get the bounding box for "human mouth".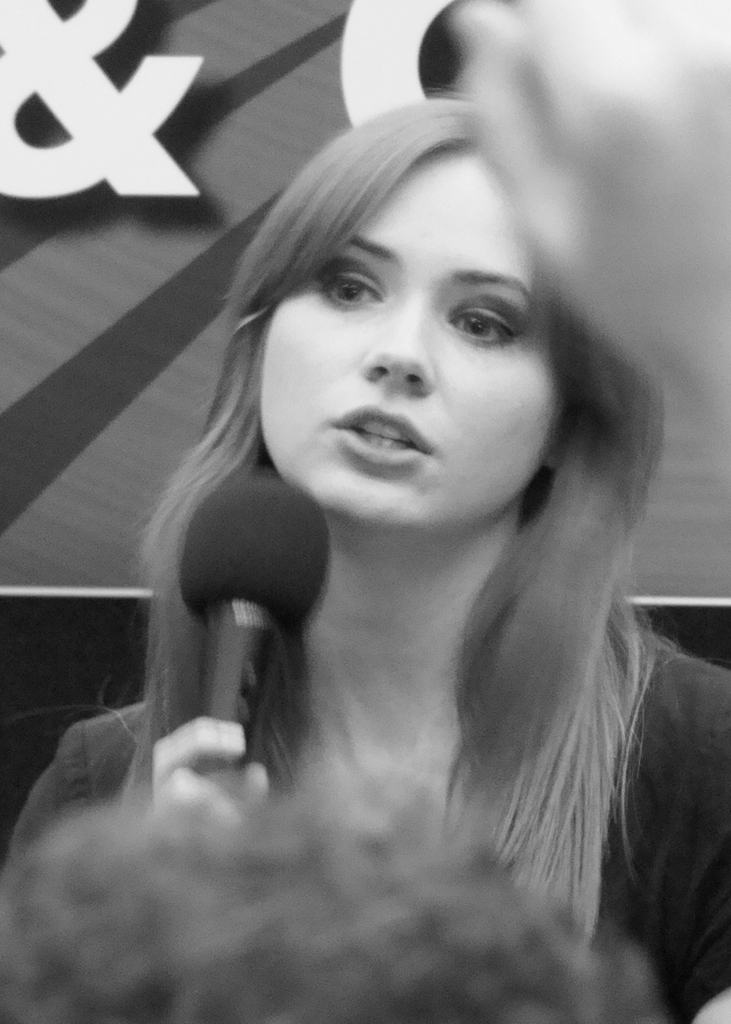
{"left": 312, "top": 414, "right": 464, "bottom": 478}.
